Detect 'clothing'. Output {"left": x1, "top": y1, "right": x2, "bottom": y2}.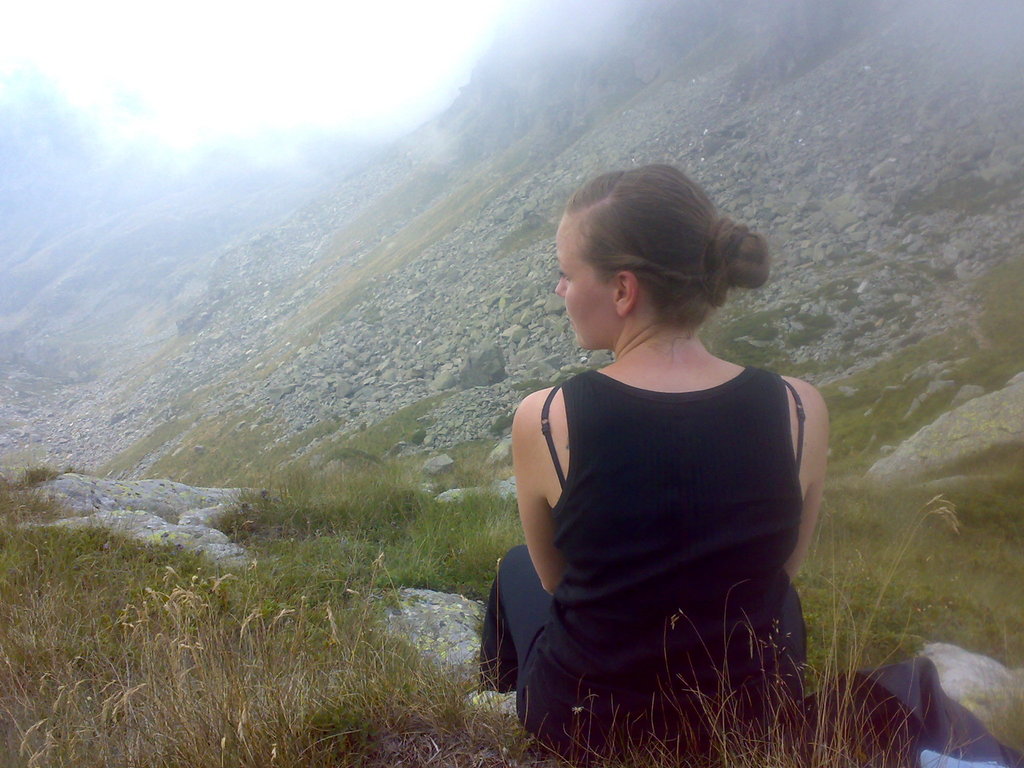
{"left": 505, "top": 293, "right": 825, "bottom": 739}.
